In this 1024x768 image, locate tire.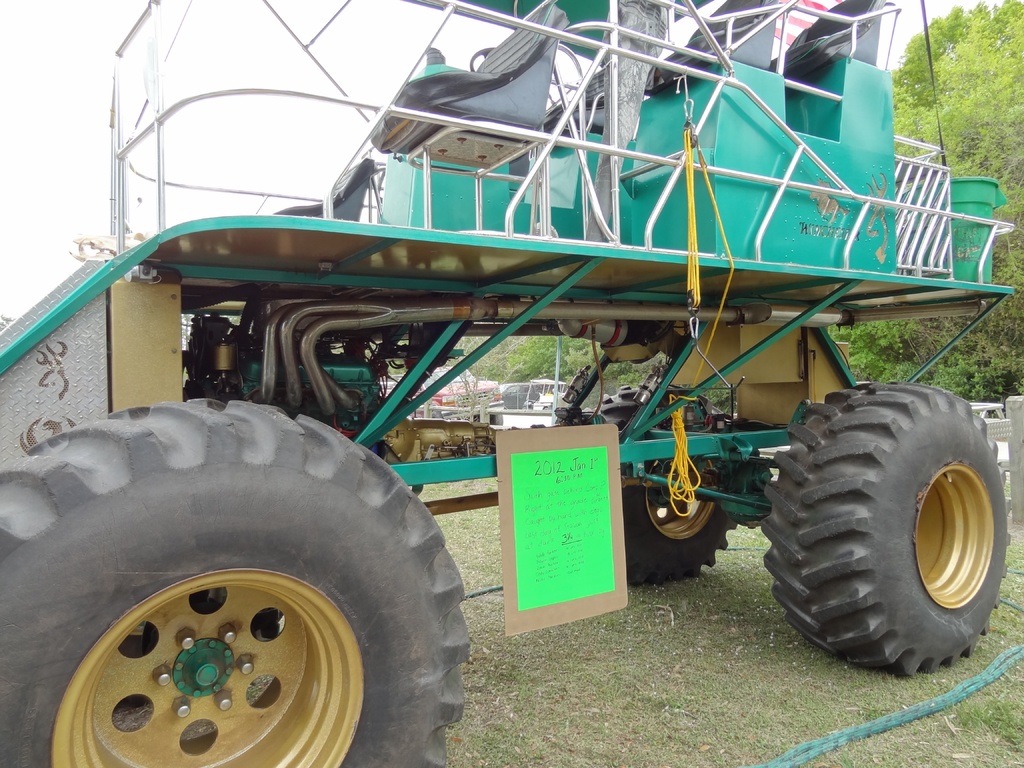
Bounding box: left=758, top=376, right=1019, bottom=675.
